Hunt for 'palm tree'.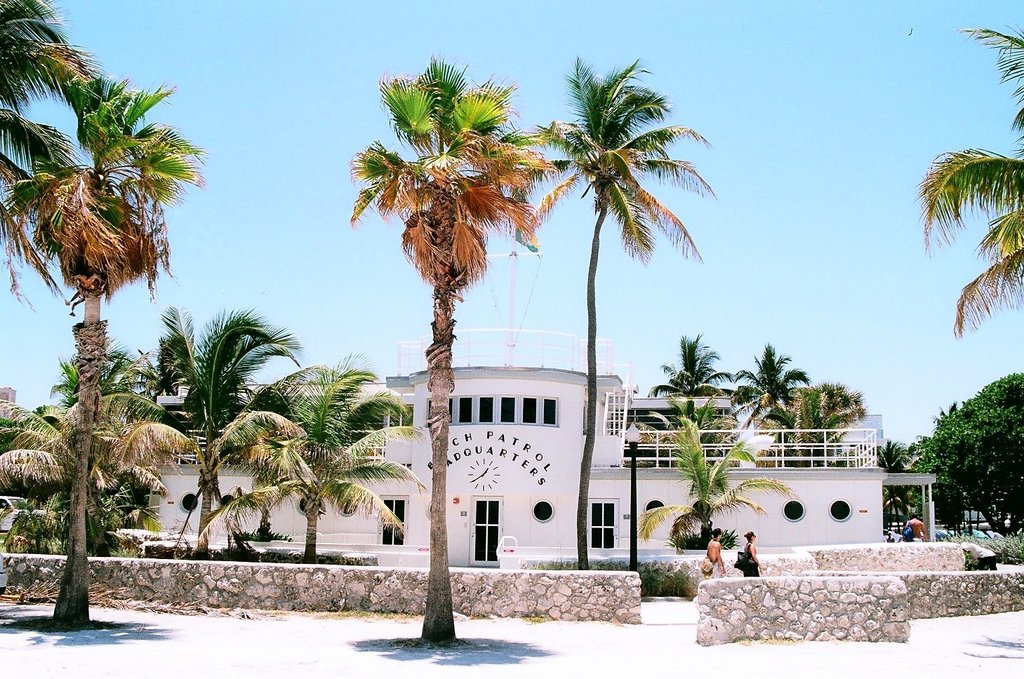
Hunted down at 630/425/765/559.
